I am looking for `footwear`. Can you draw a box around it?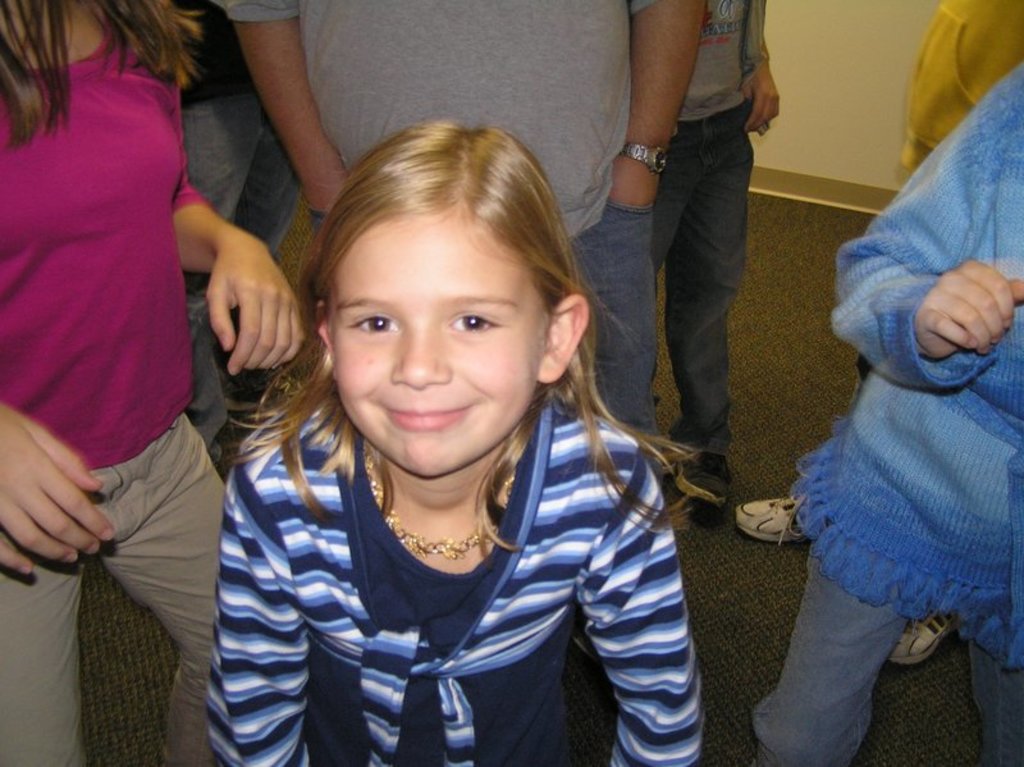
Sure, the bounding box is <box>888,610,951,667</box>.
